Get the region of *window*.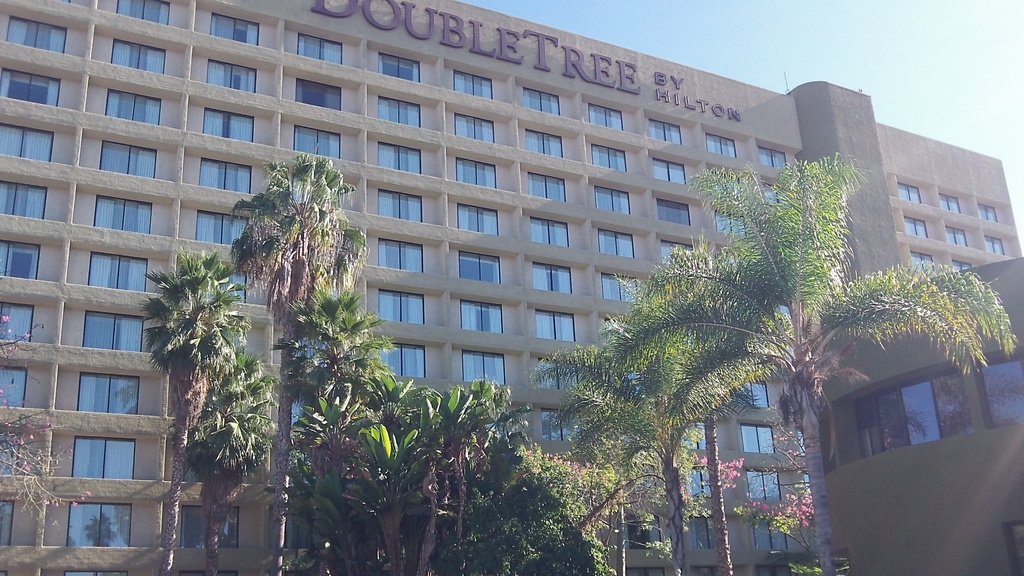
<region>374, 190, 426, 221</region>.
